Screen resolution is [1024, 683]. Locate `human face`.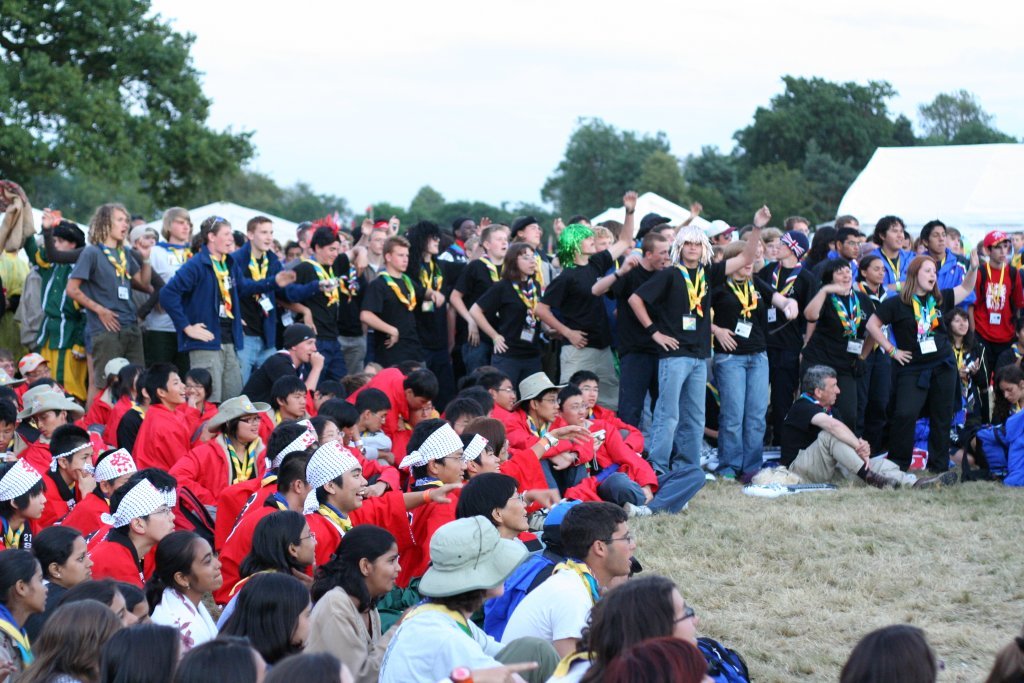
599:235:612:245.
